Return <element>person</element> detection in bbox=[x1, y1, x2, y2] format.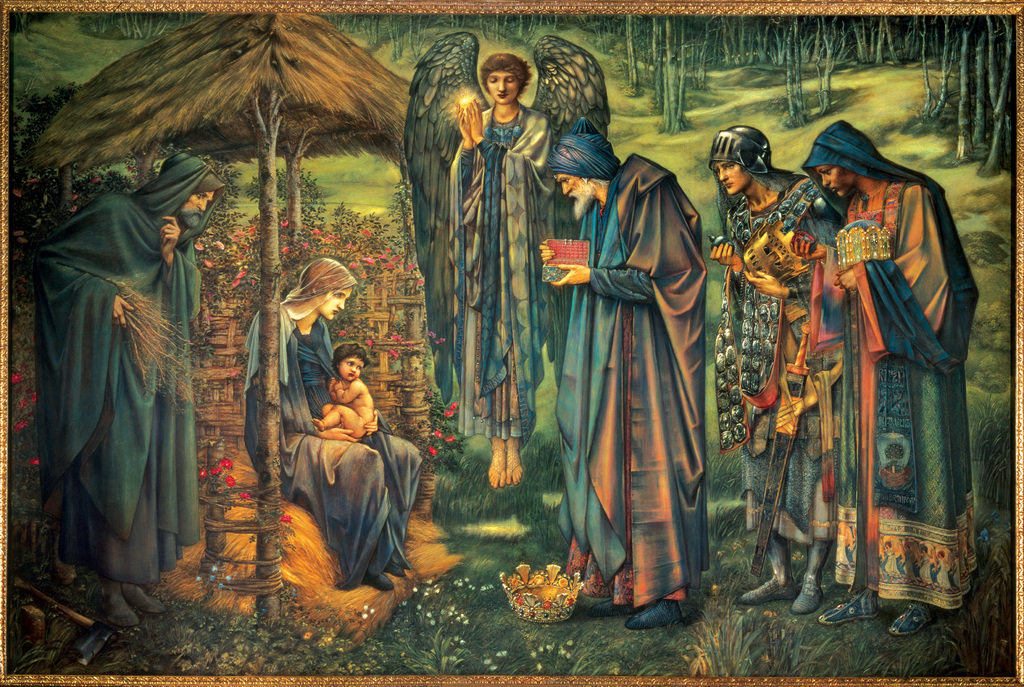
bbox=[528, 115, 710, 632].
